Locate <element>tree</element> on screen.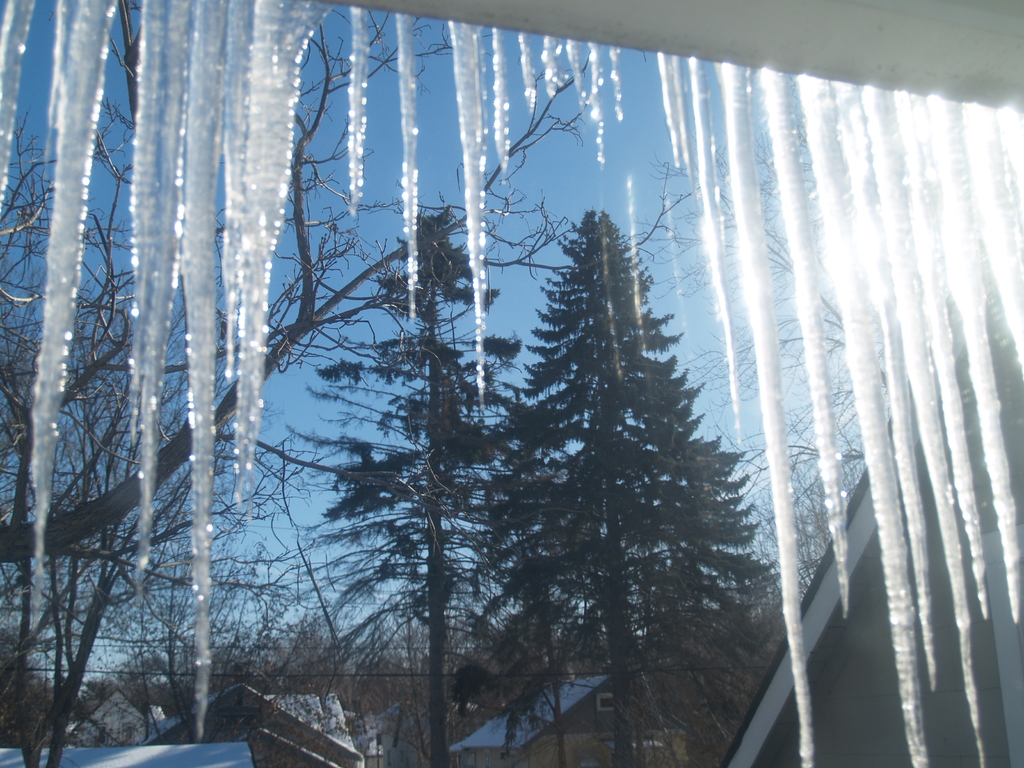
On screen at [0,0,603,767].
